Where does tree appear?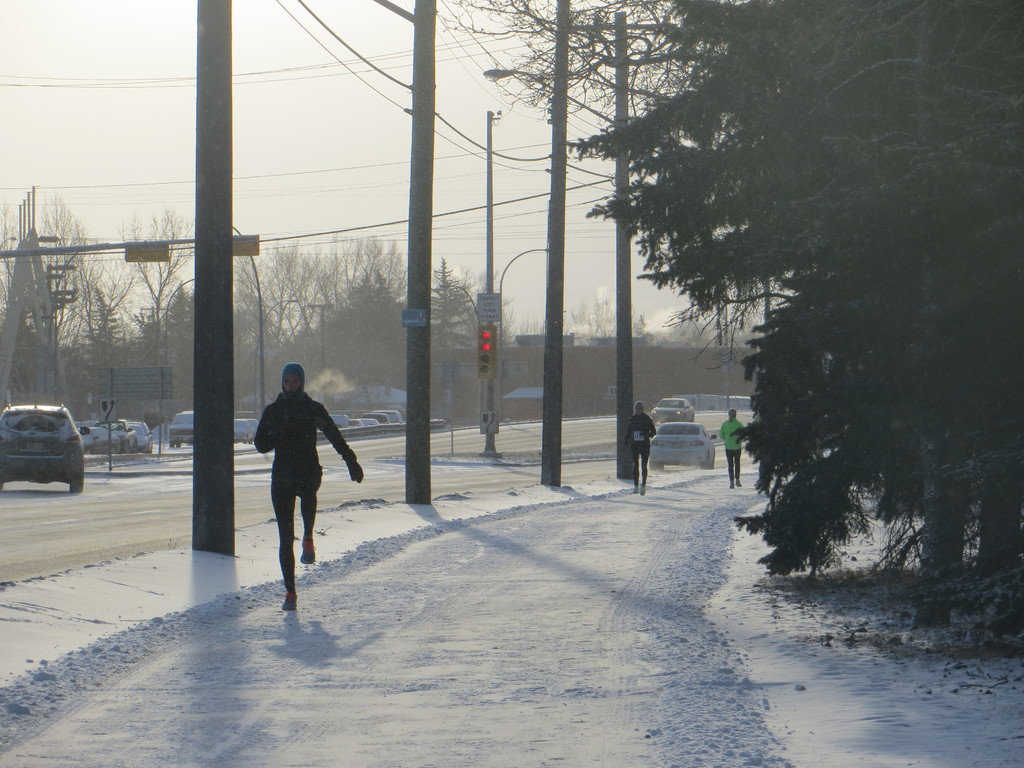
Appears at bbox=(571, 0, 1023, 564).
